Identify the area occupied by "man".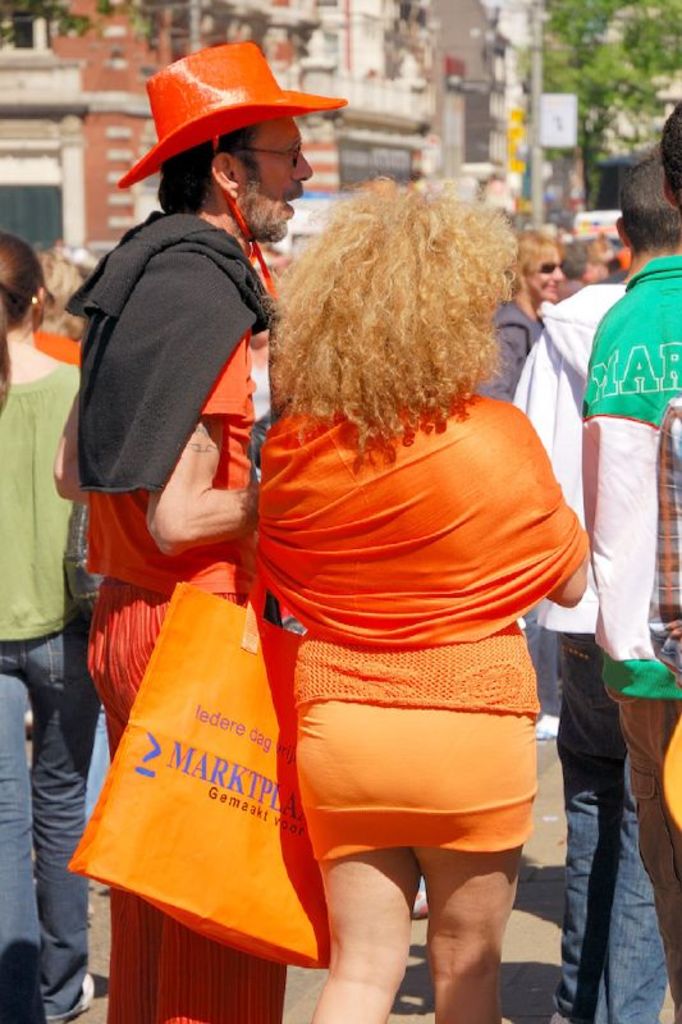
Area: crop(581, 100, 681, 1023).
